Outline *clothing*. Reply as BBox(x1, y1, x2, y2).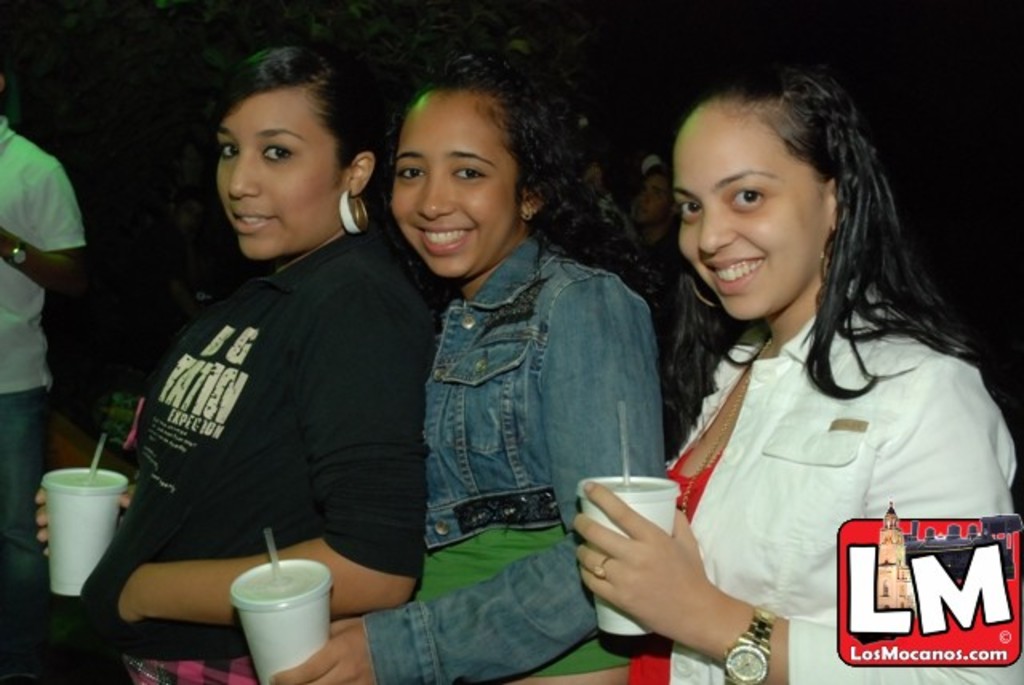
BBox(357, 229, 667, 683).
